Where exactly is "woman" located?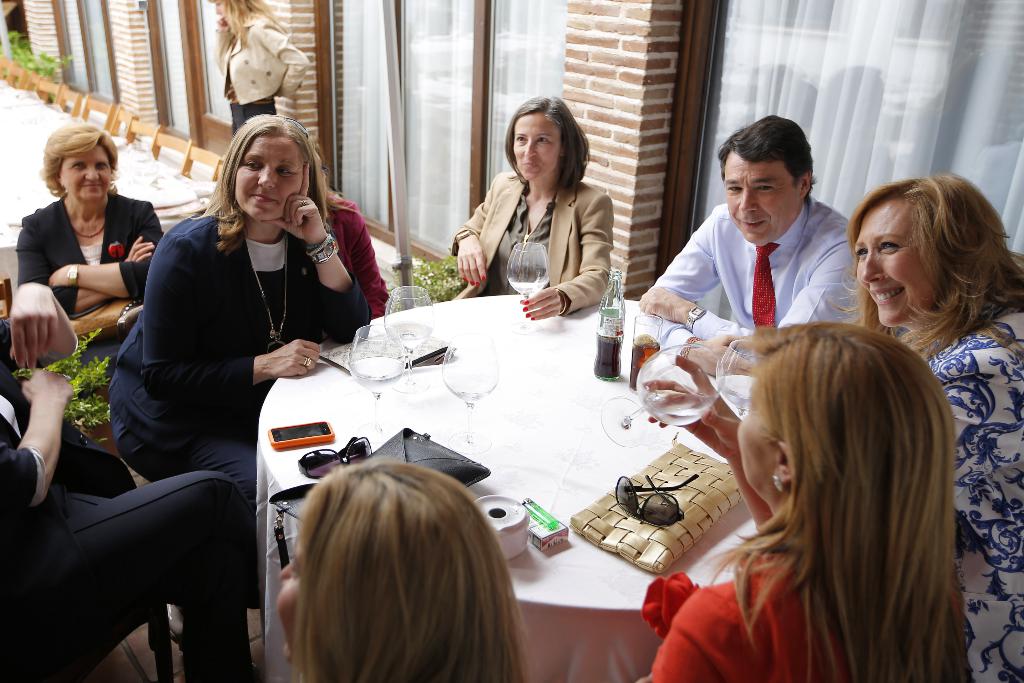
Its bounding box is box=[452, 93, 615, 325].
